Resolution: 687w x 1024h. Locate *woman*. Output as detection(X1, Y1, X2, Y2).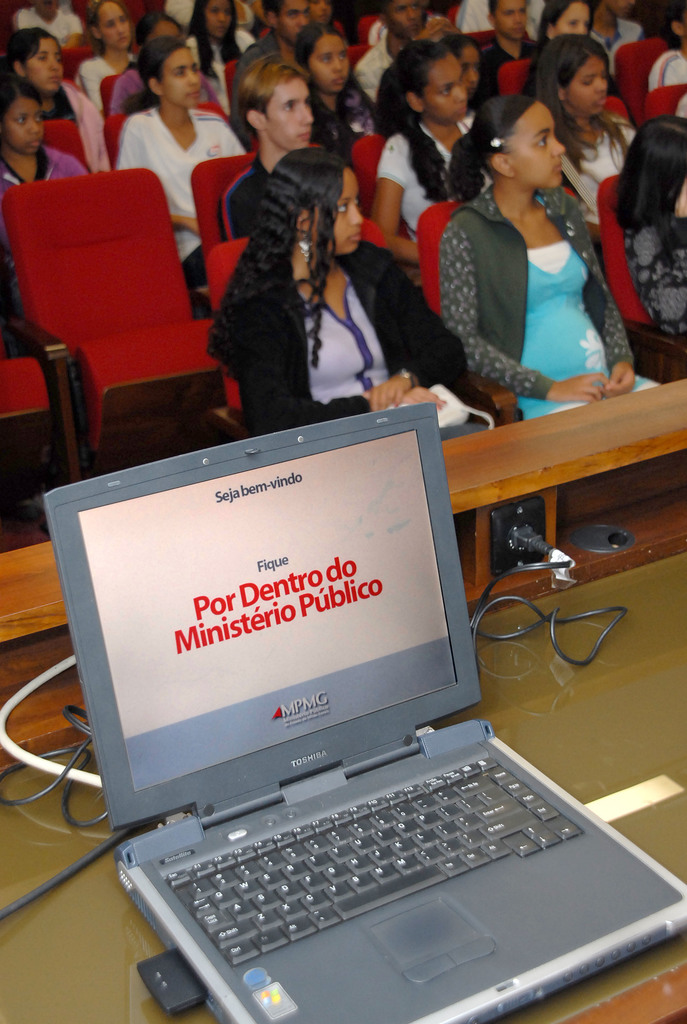
detection(371, 33, 478, 259).
